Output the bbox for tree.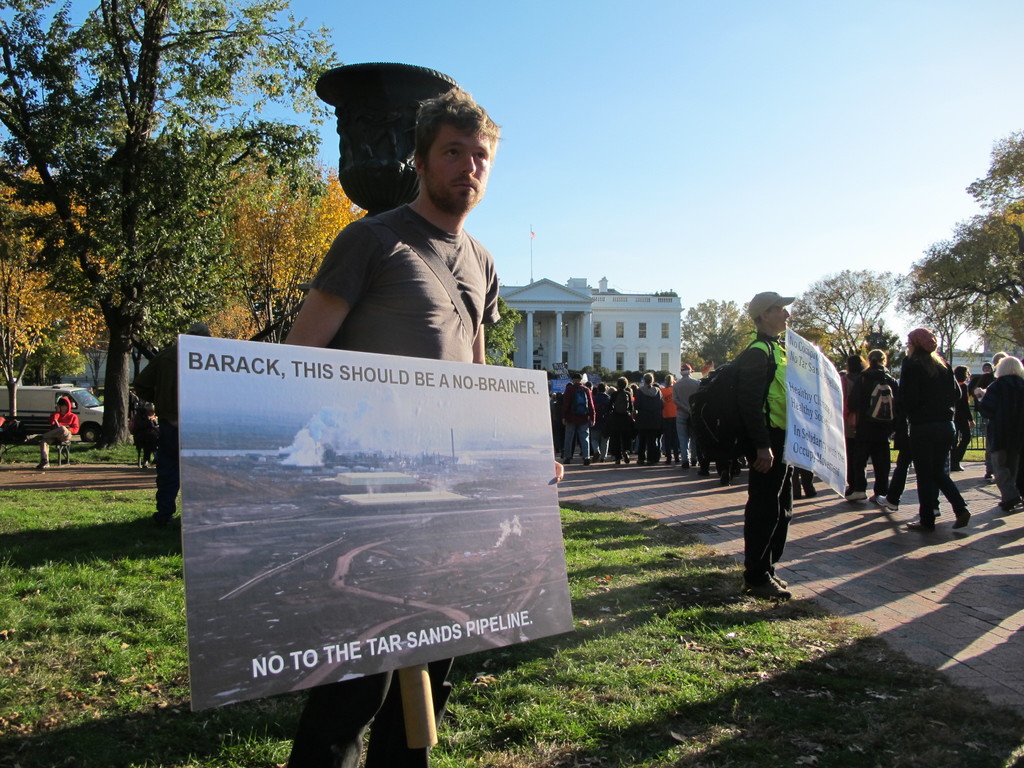
Rect(483, 296, 526, 366).
